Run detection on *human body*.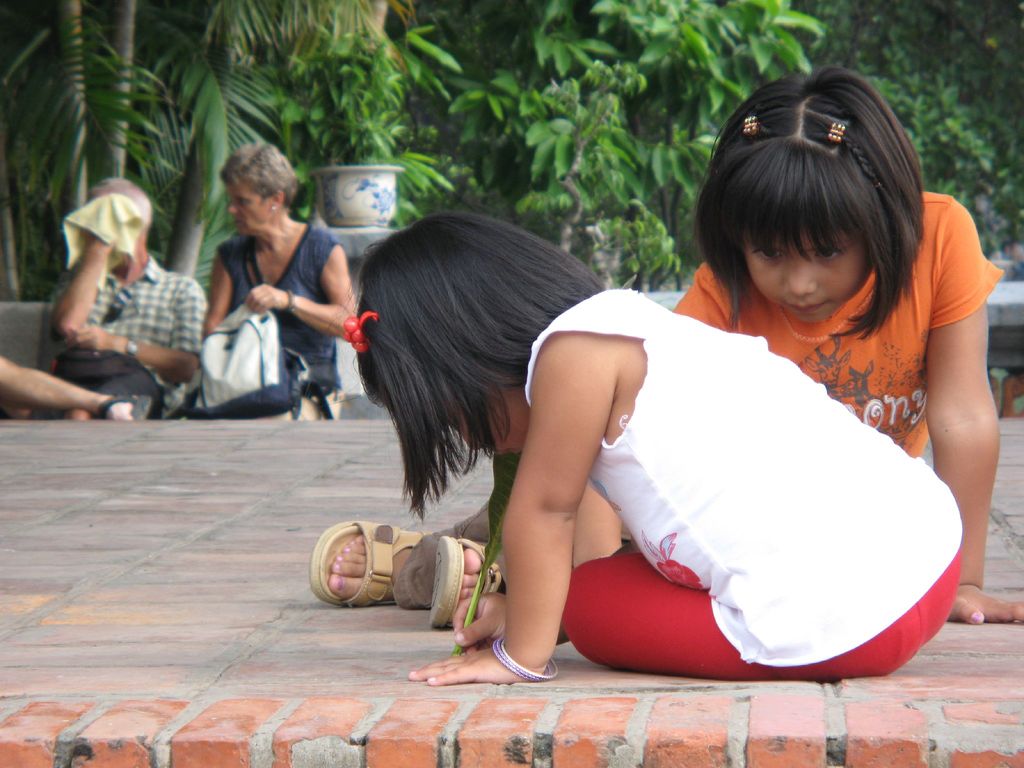
Result: {"left": 312, "top": 188, "right": 1023, "bottom": 621}.
